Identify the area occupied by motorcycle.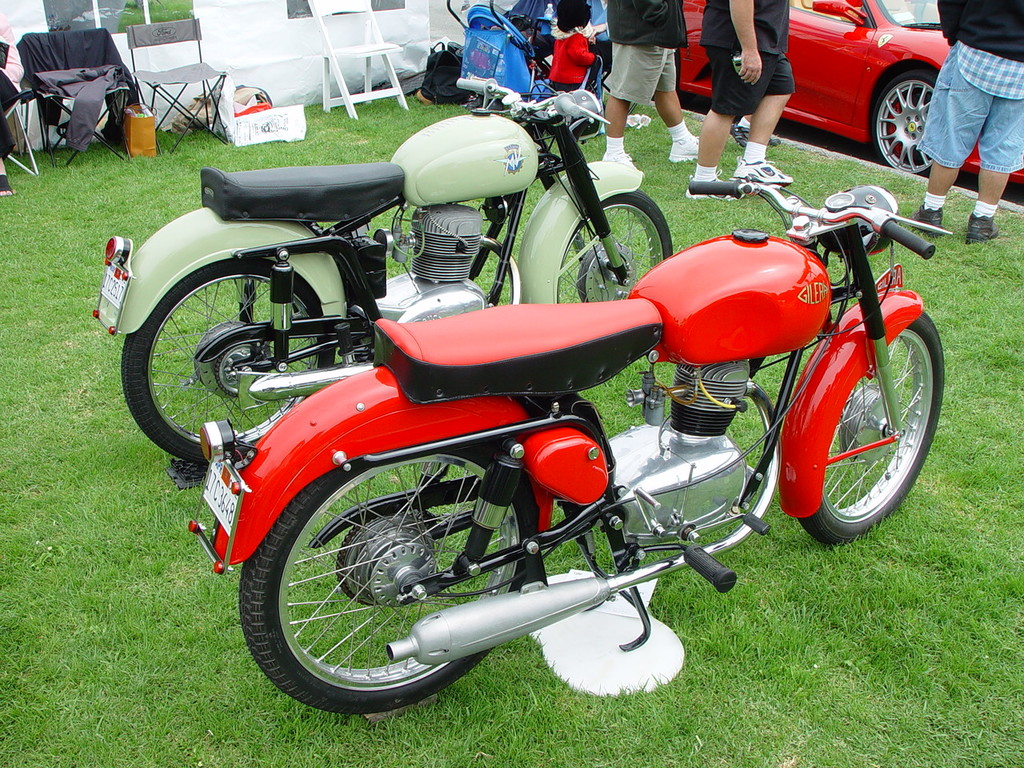
Area: [186, 162, 952, 718].
